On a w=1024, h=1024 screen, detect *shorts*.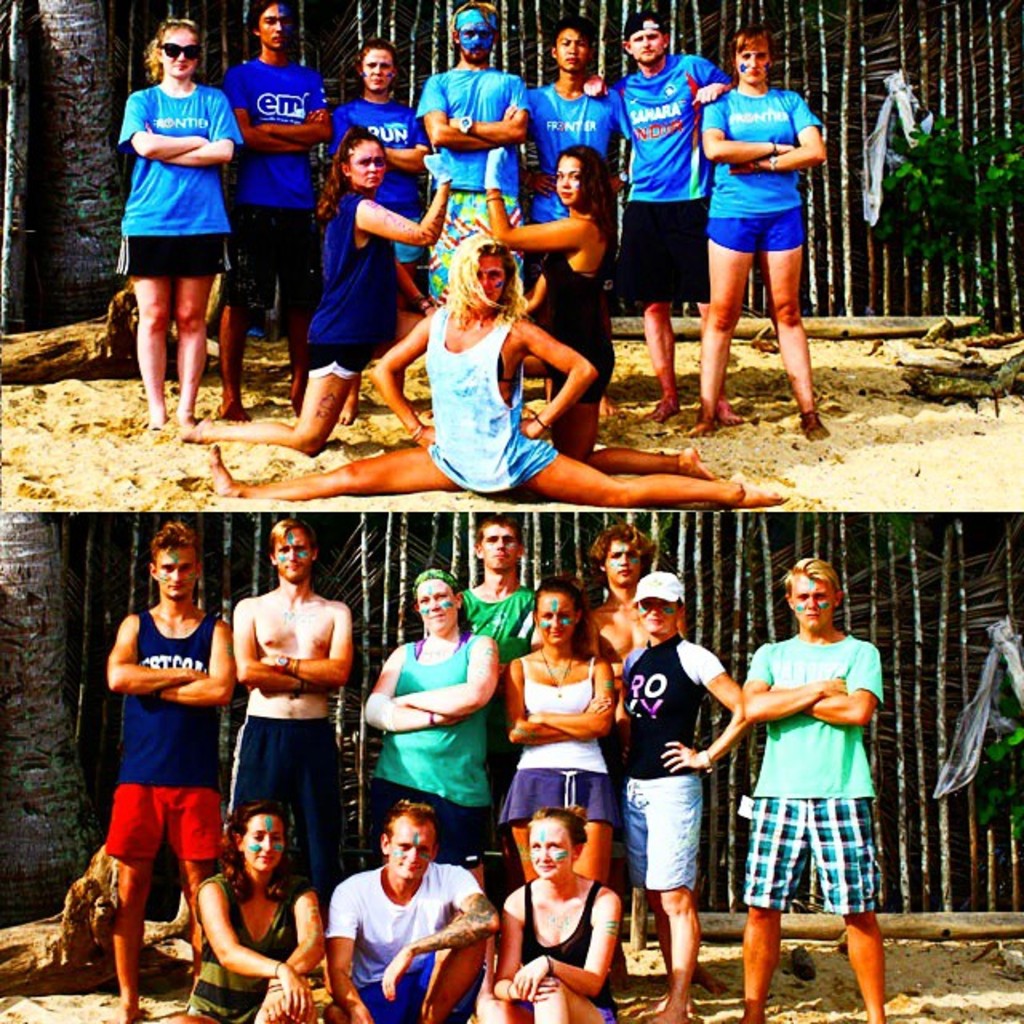
box=[614, 197, 709, 301].
